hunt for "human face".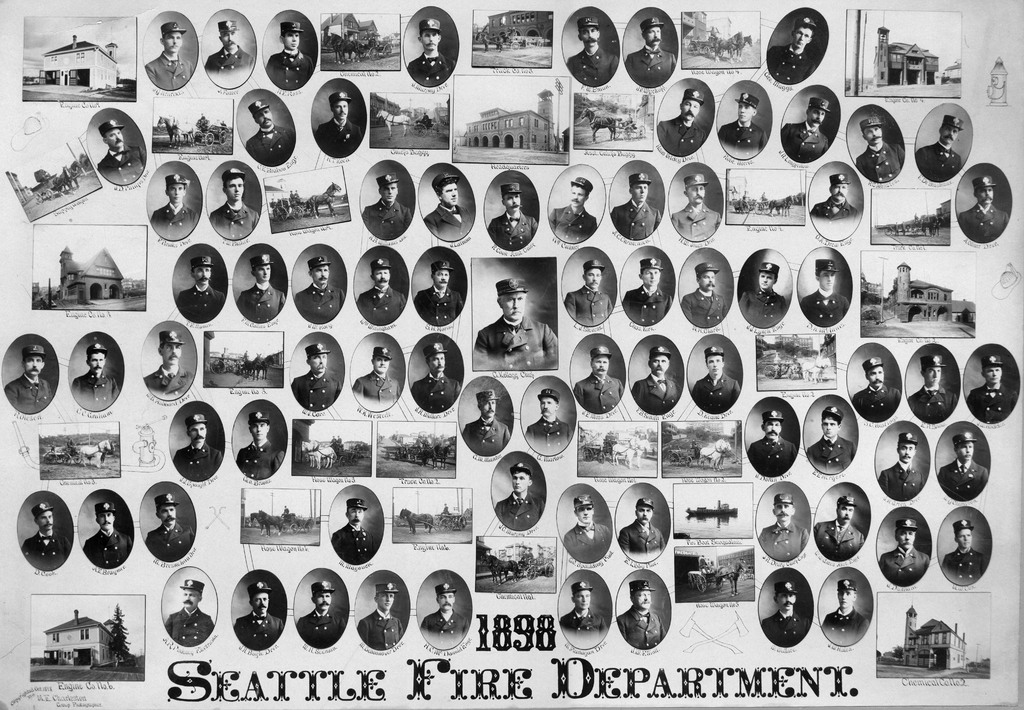
Hunted down at x1=378, y1=593, x2=394, y2=609.
